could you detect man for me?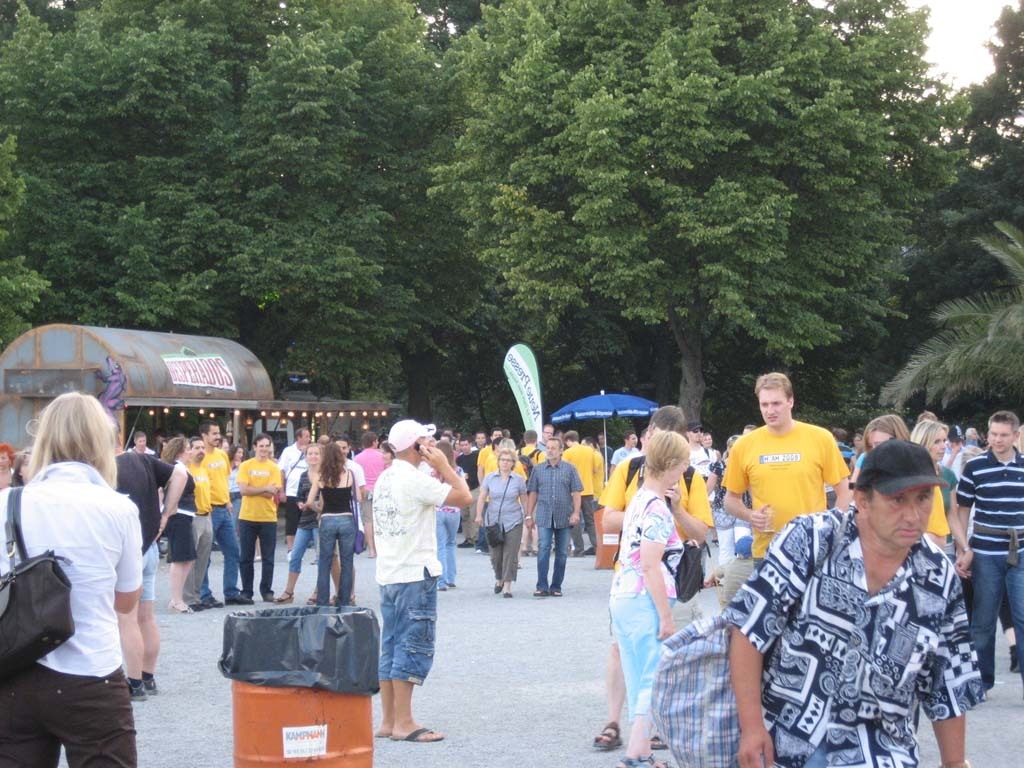
Detection result: pyautogui.locateOnScreen(191, 417, 245, 615).
